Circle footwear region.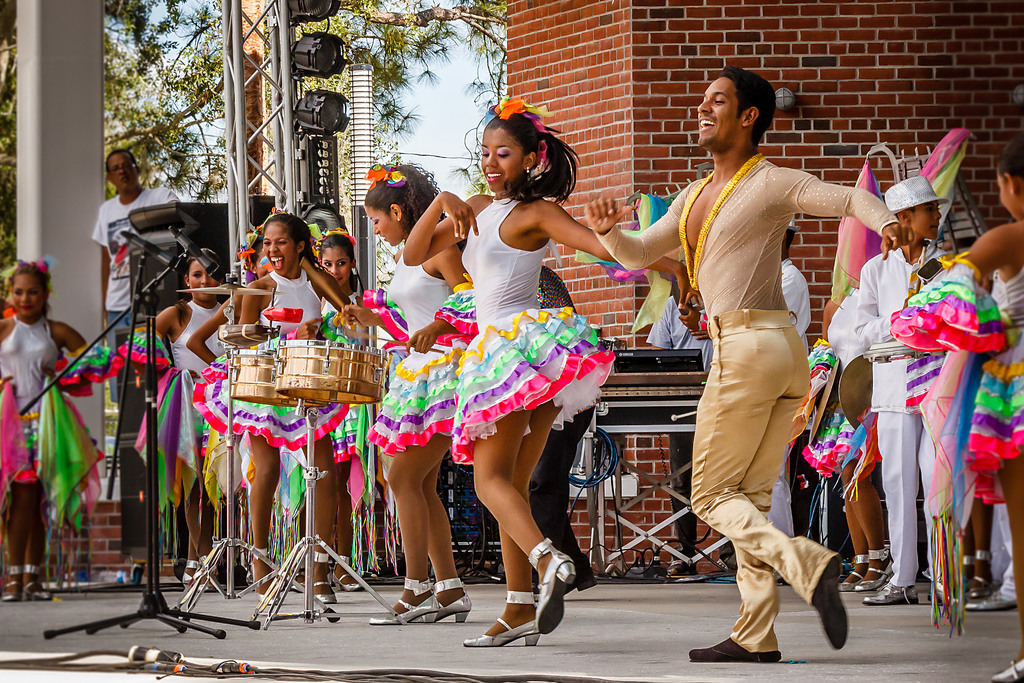
Region: rect(855, 550, 891, 591).
